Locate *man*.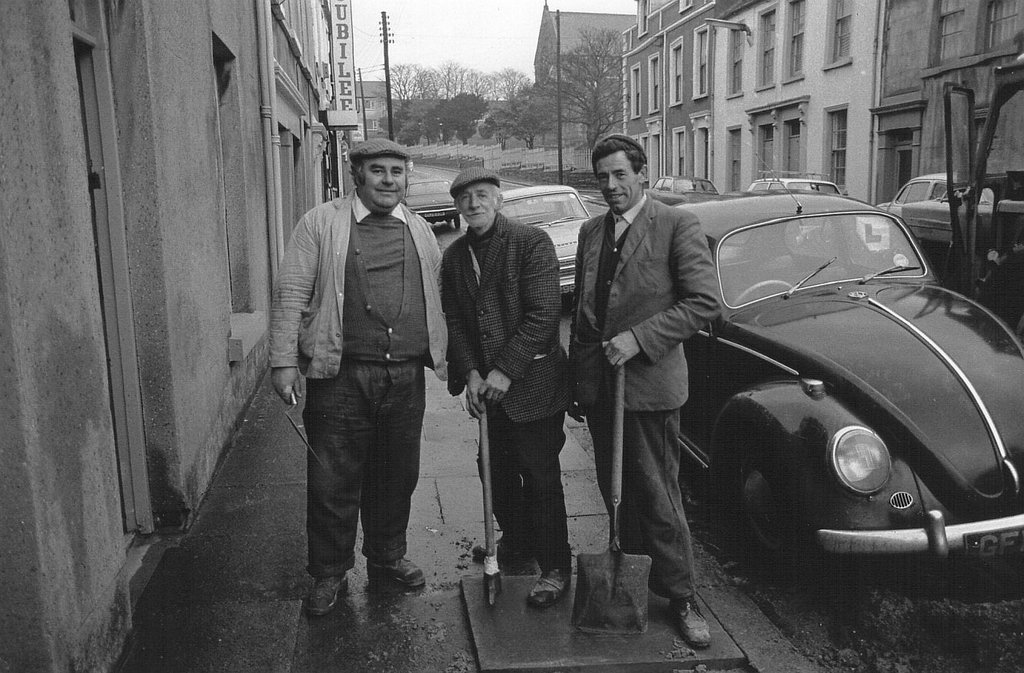
Bounding box: x1=574 y1=135 x2=723 y2=643.
